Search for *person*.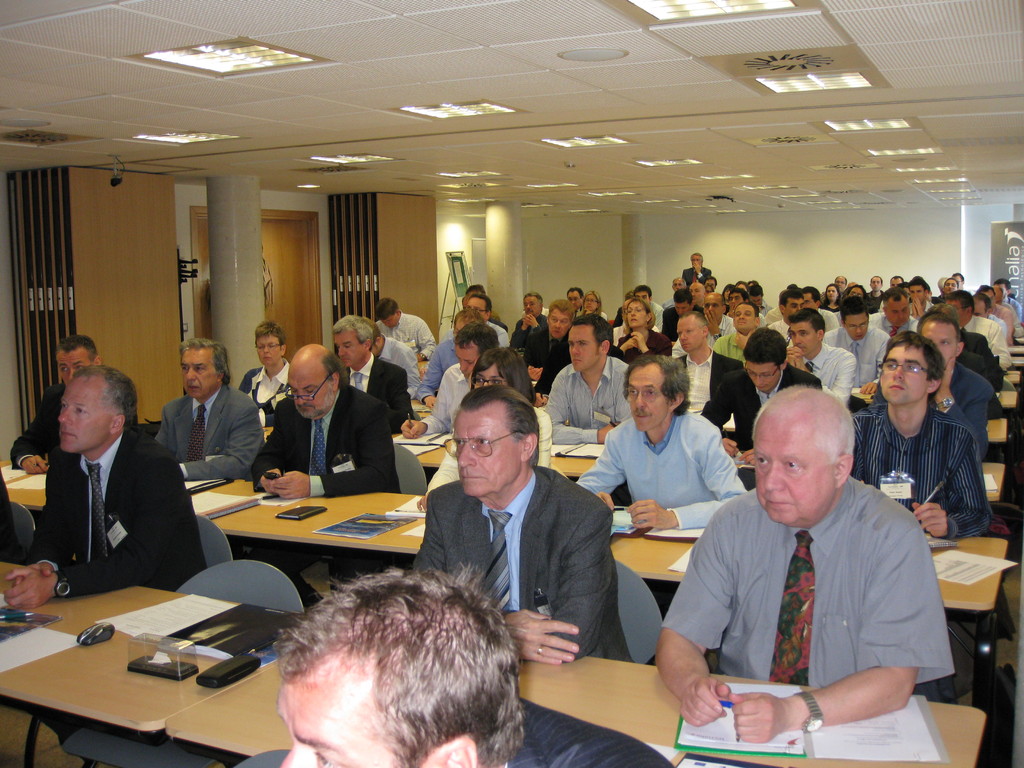
Found at <region>623, 277, 669, 337</region>.
